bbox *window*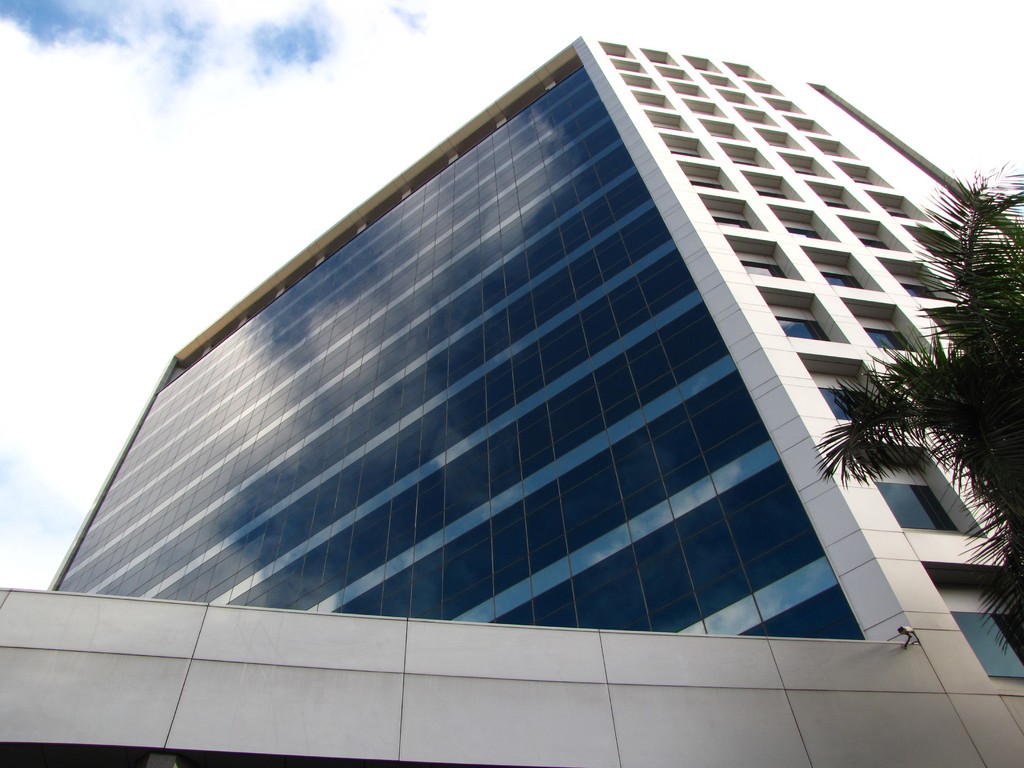
box(924, 561, 1023, 680)
